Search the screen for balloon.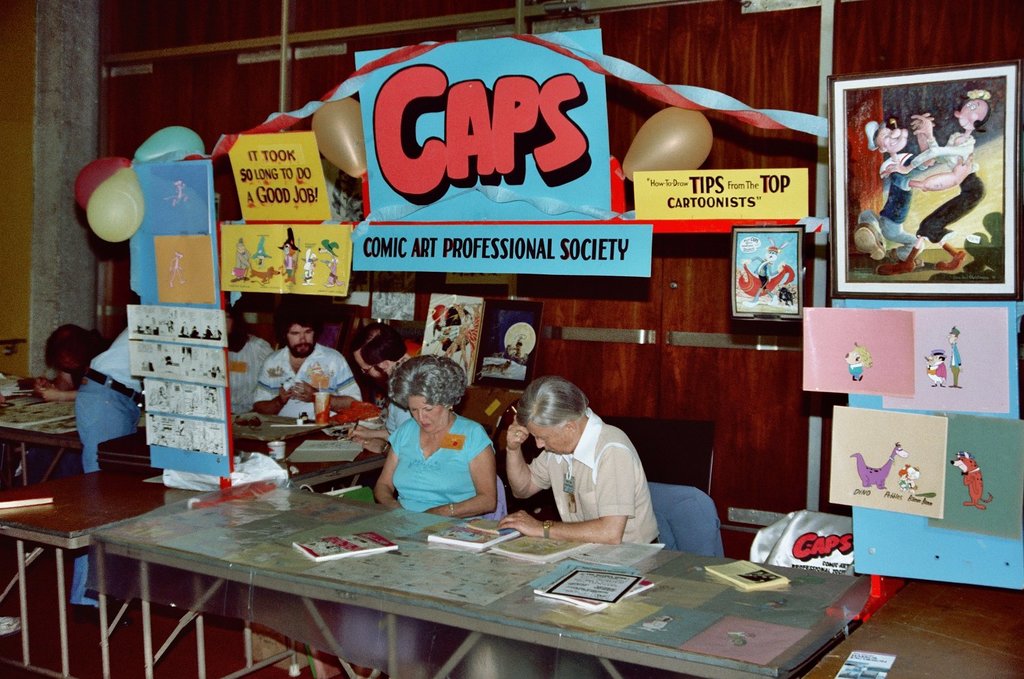
Found at BBox(69, 155, 130, 209).
